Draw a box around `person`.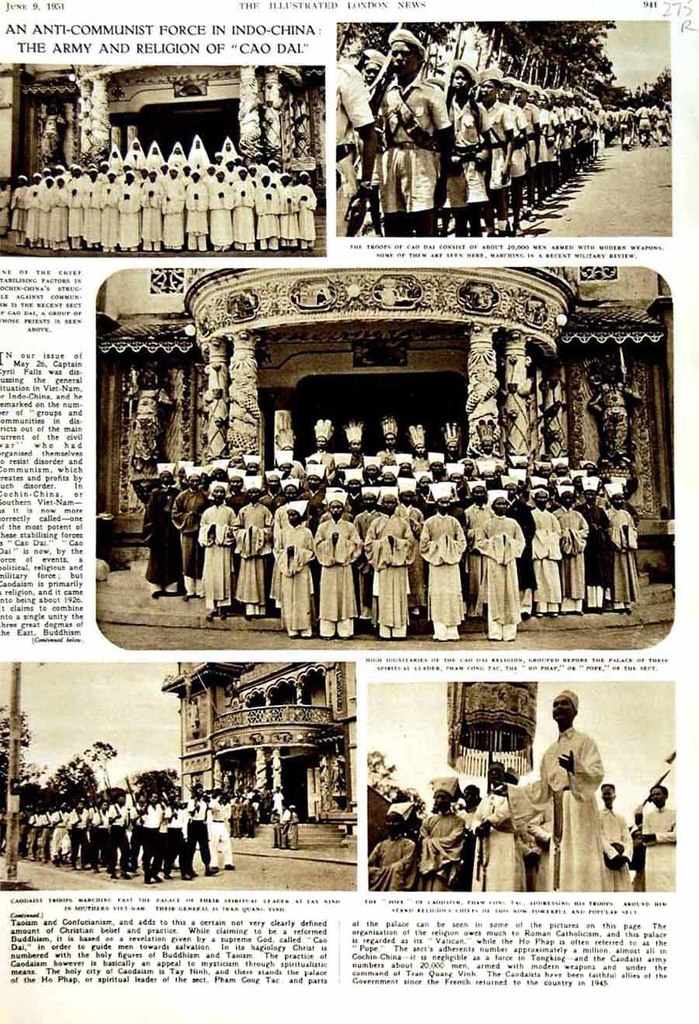
rect(539, 689, 630, 890).
